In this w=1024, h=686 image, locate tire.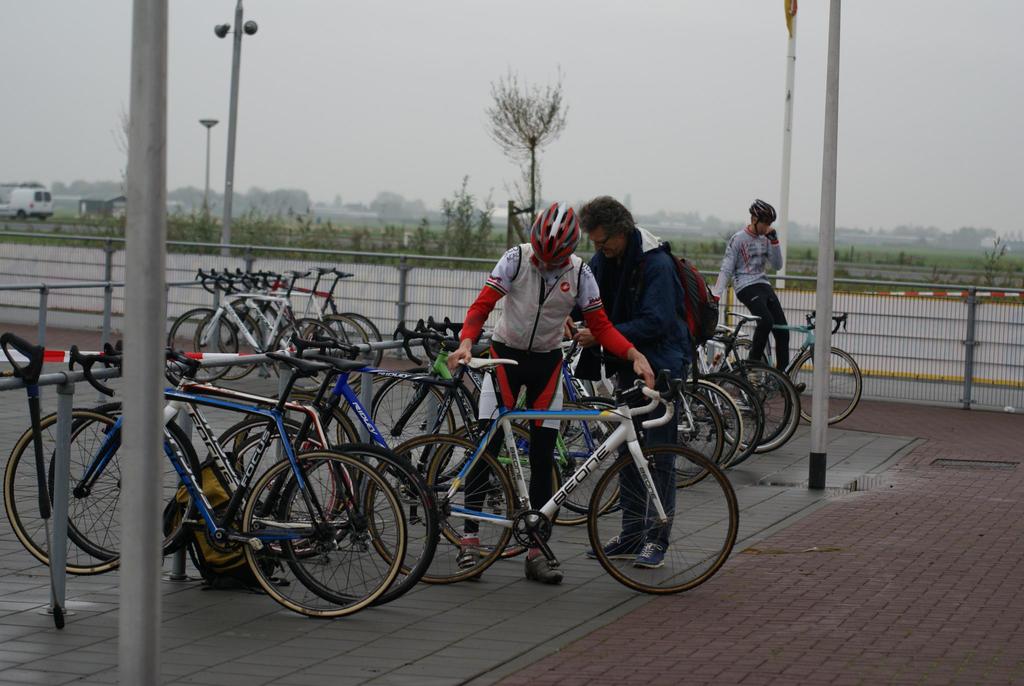
Bounding box: crop(194, 307, 262, 380).
